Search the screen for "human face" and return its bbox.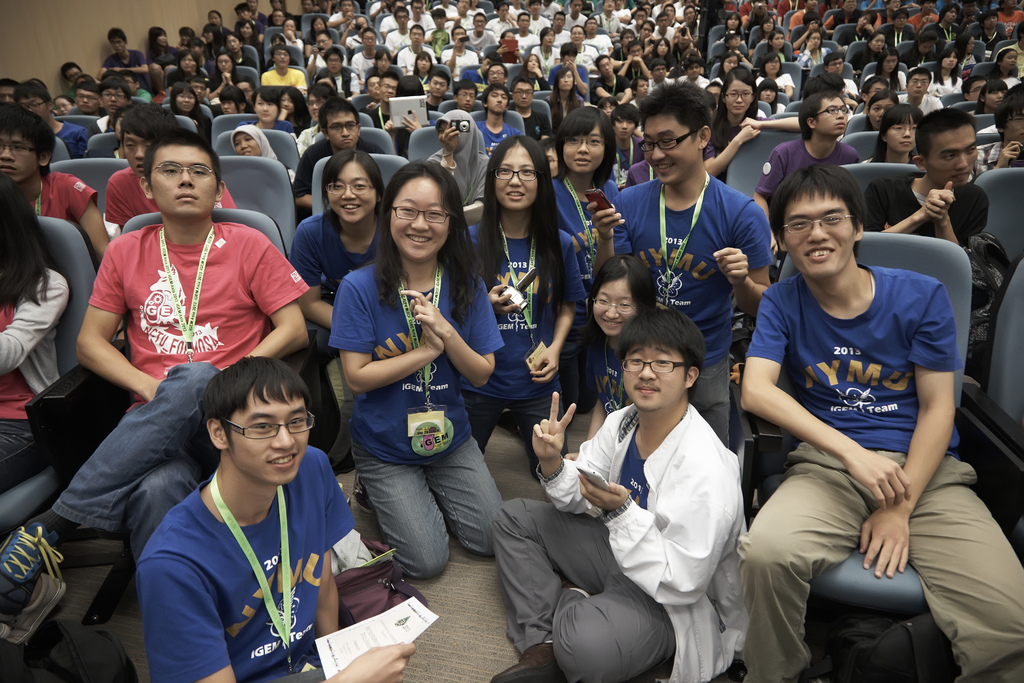
Found: [216,54,232,76].
